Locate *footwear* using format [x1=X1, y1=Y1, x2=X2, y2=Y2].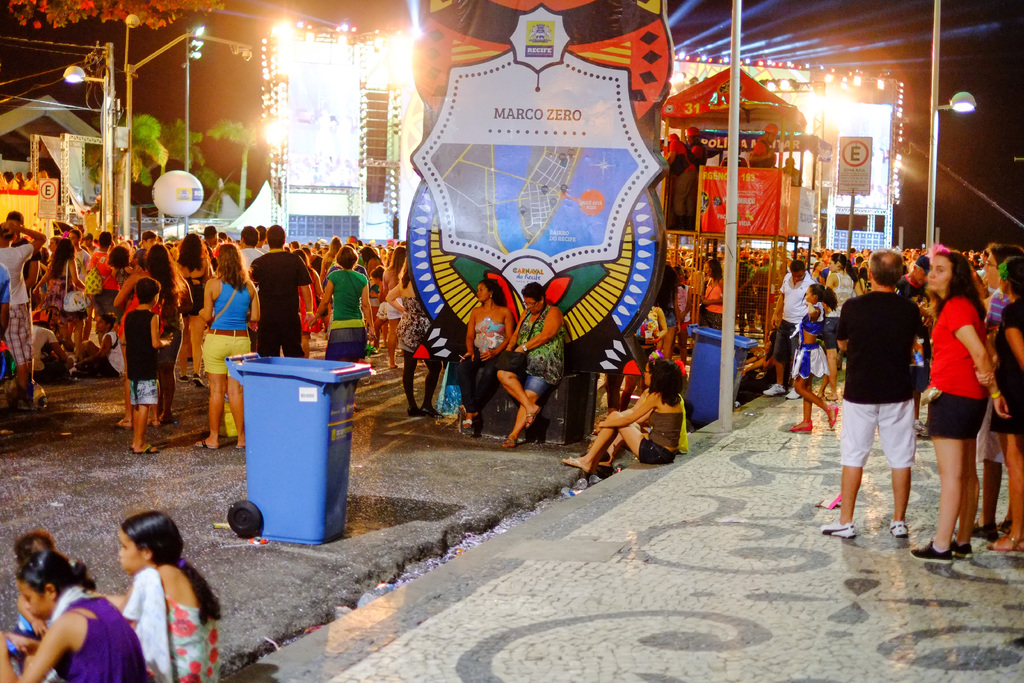
[x1=820, y1=518, x2=856, y2=536].
